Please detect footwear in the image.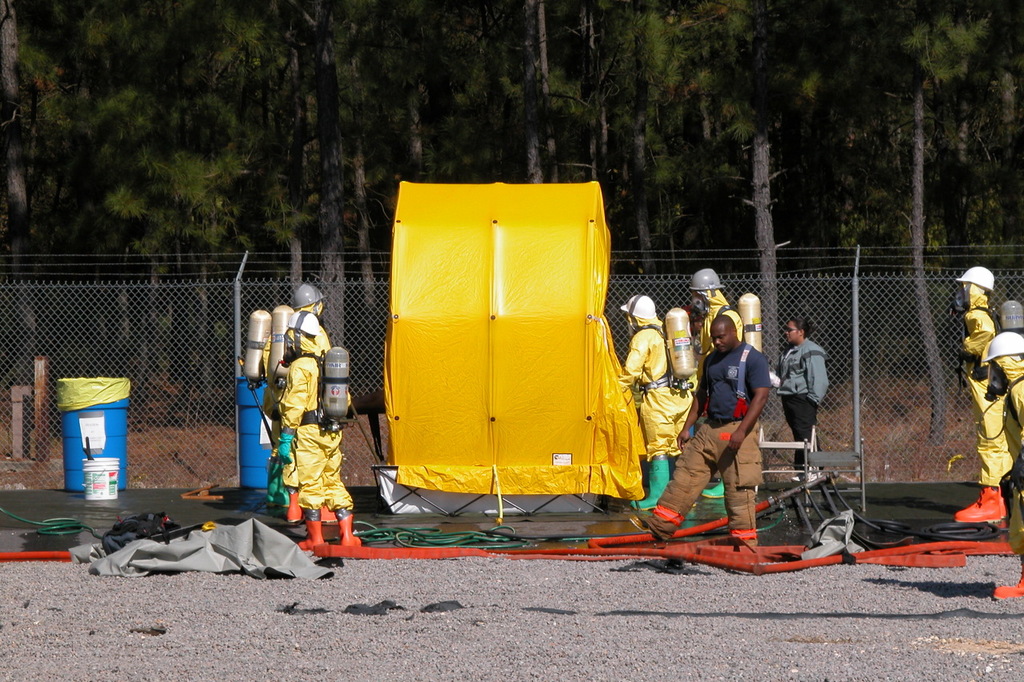
rect(951, 487, 1006, 520).
